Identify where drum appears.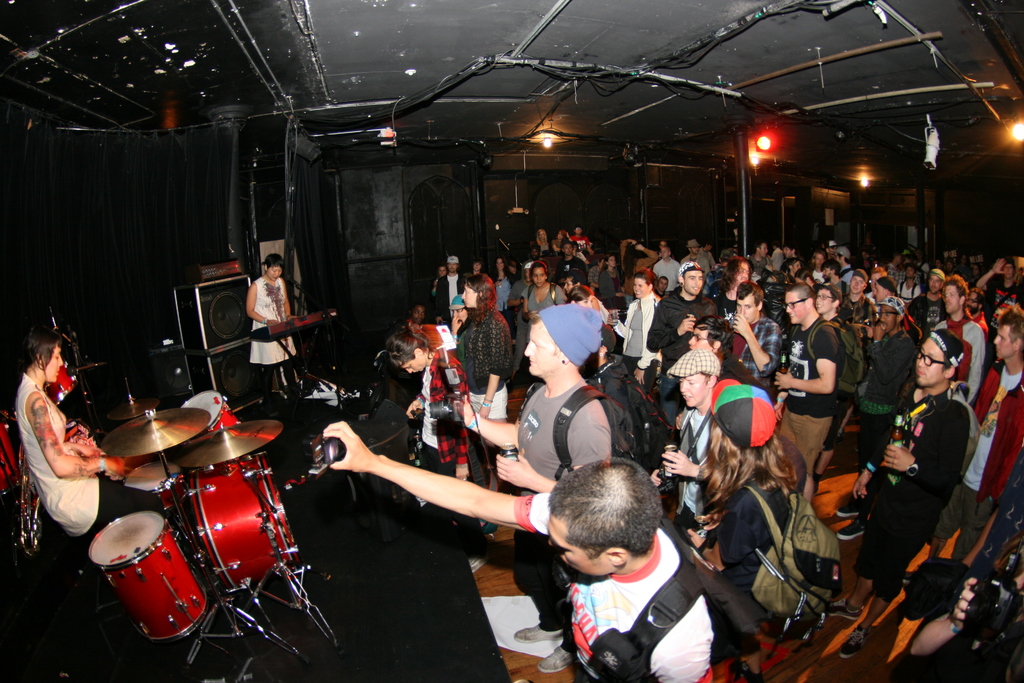
Appears at [89, 511, 210, 646].
